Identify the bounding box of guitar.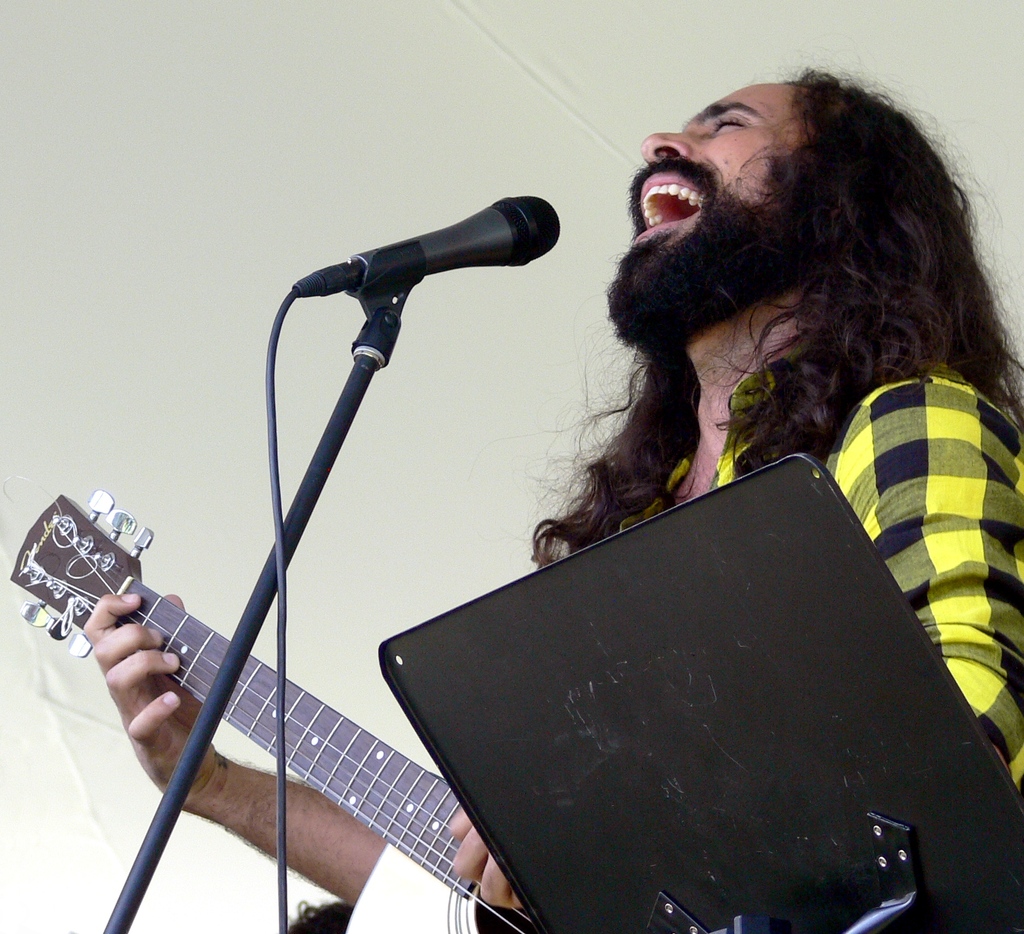
{"x1": 4, "y1": 489, "x2": 538, "y2": 933}.
